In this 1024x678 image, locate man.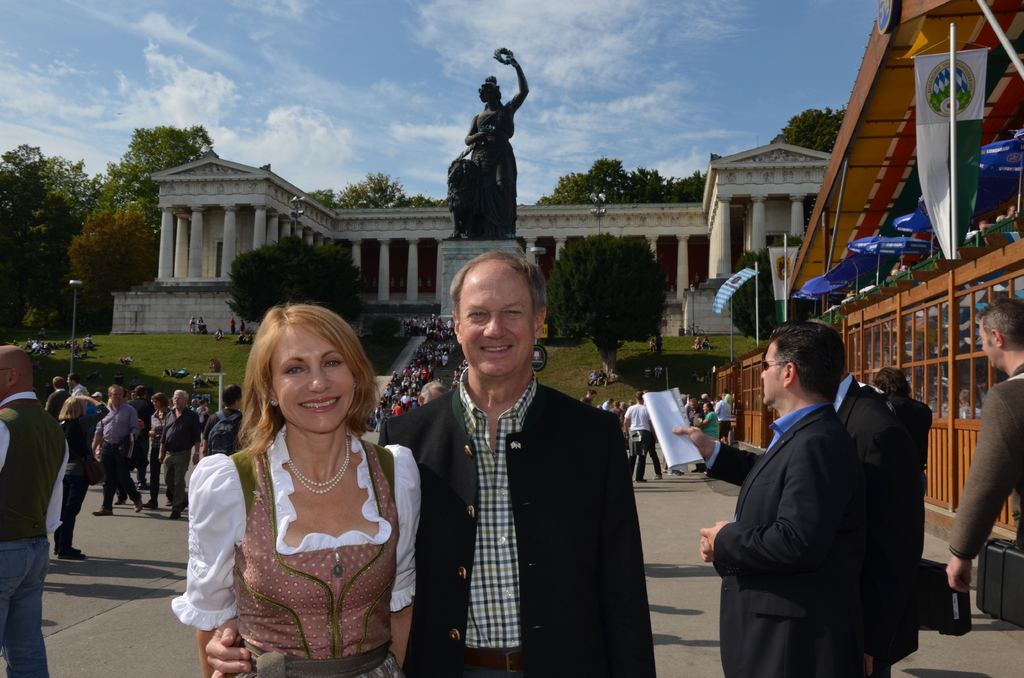
Bounding box: 379, 387, 390, 401.
